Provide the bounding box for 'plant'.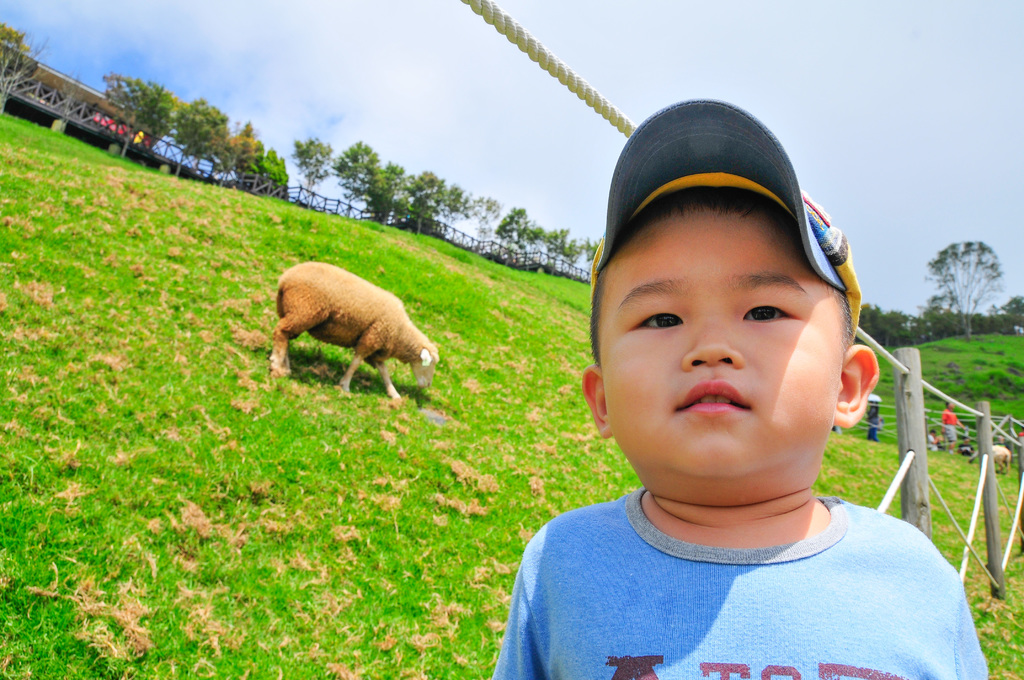
(808,432,1023,679).
